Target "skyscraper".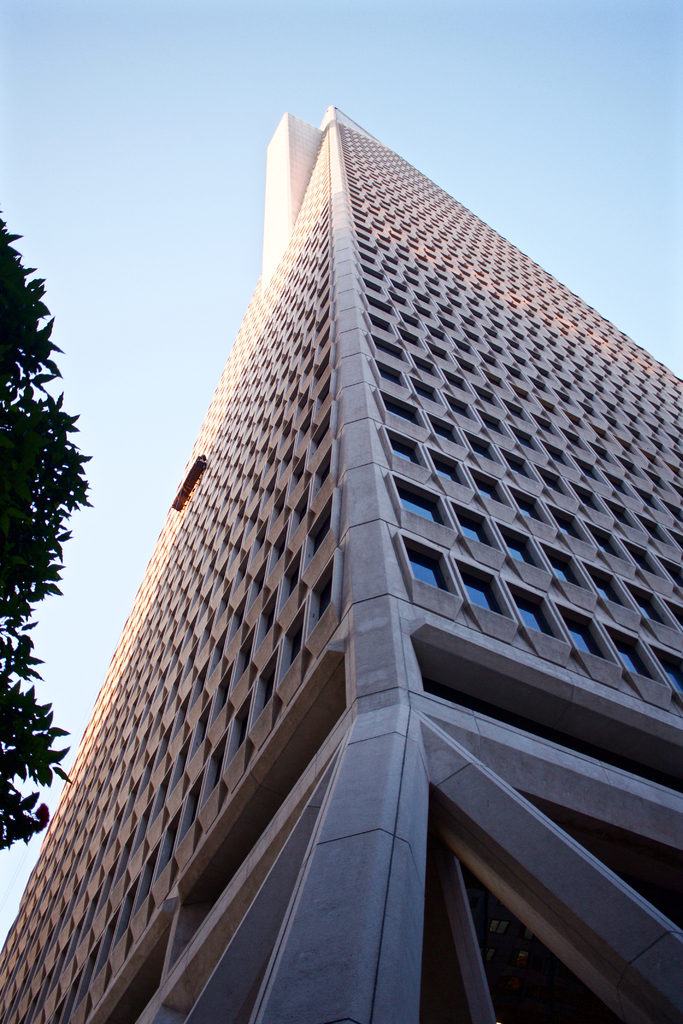
Target region: (left=0, top=106, right=682, bottom=1023).
